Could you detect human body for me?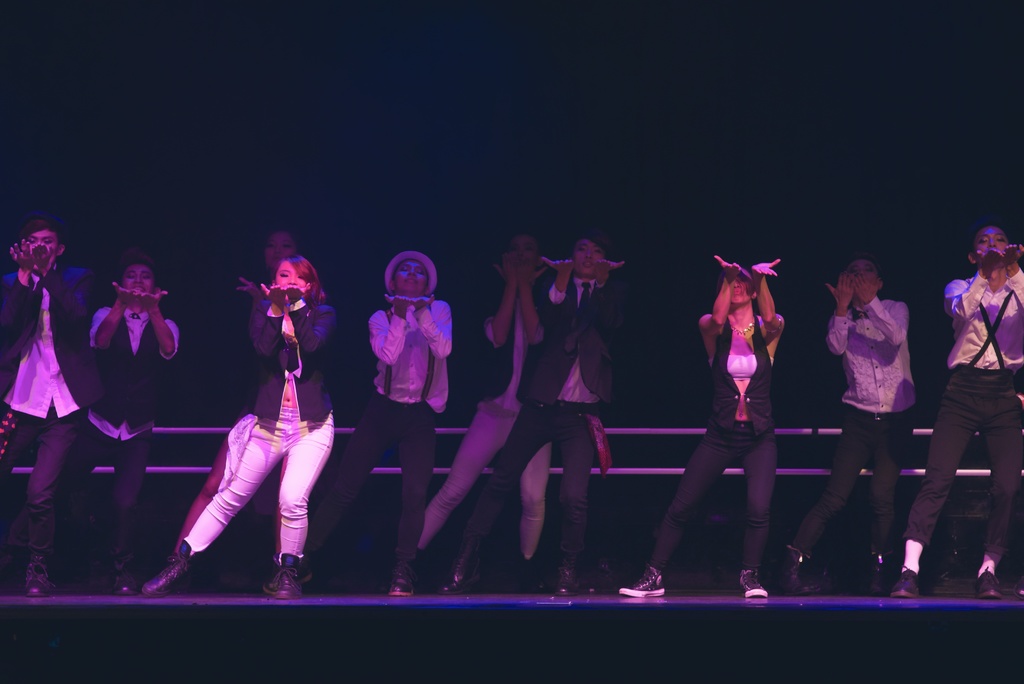
Detection result: {"left": 941, "top": 230, "right": 1023, "bottom": 604}.
